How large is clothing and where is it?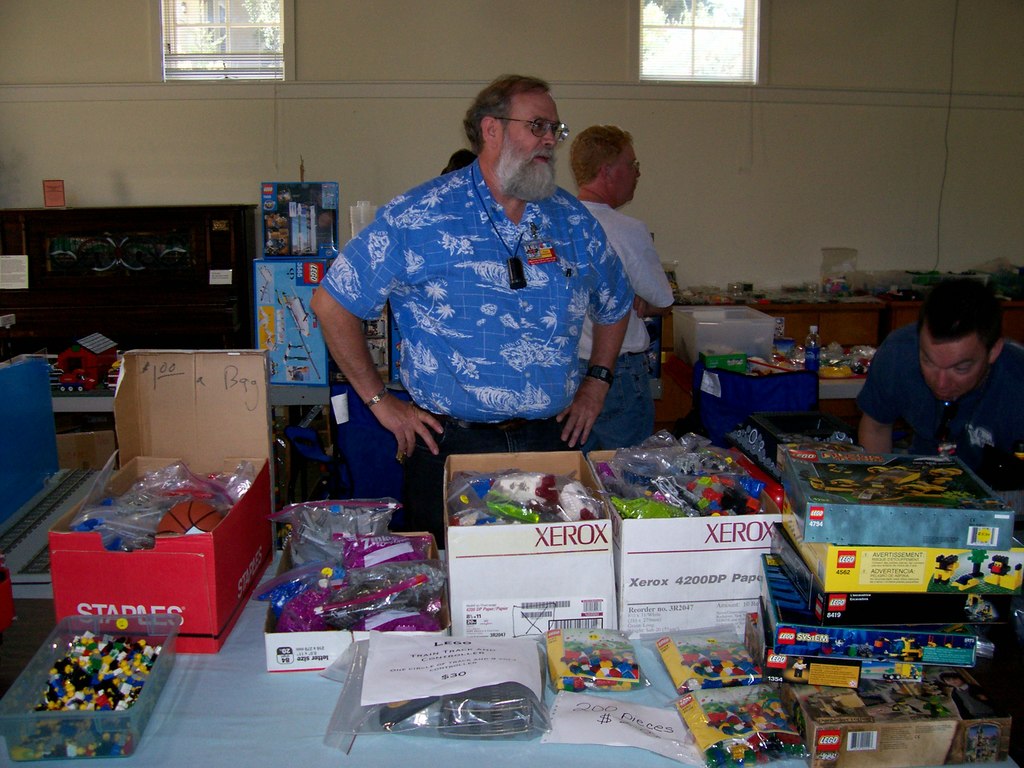
Bounding box: pyautogui.locateOnScreen(570, 195, 675, 450).
